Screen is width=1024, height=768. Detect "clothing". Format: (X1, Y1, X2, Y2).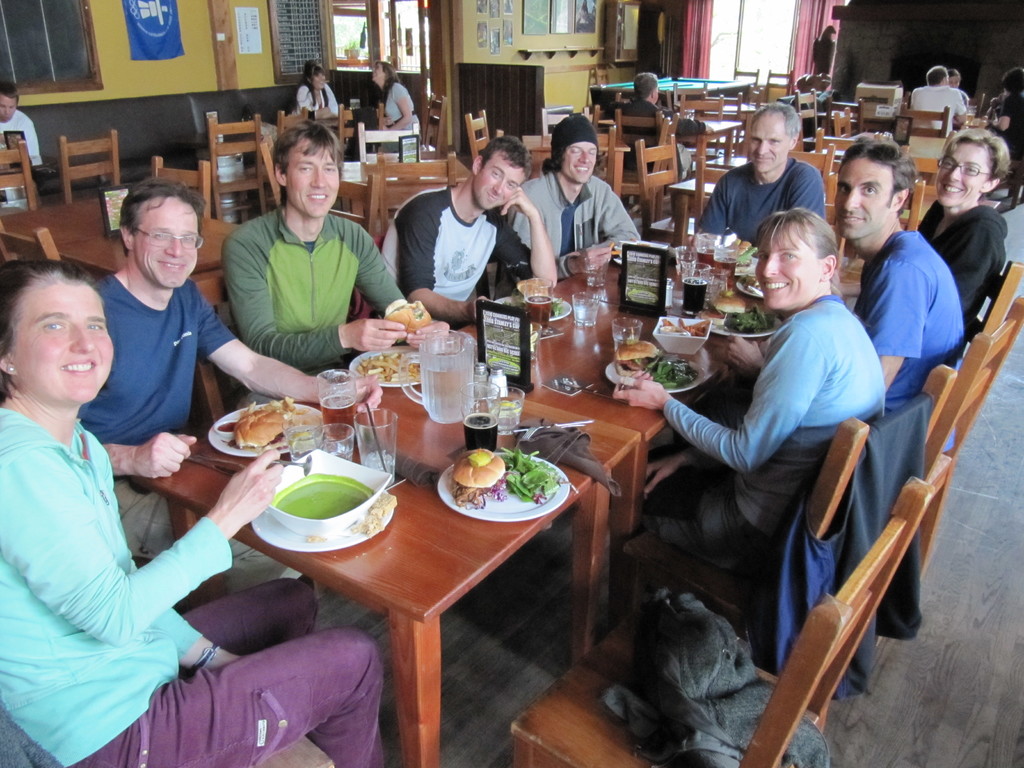
(987, 88, 1023, 161).
